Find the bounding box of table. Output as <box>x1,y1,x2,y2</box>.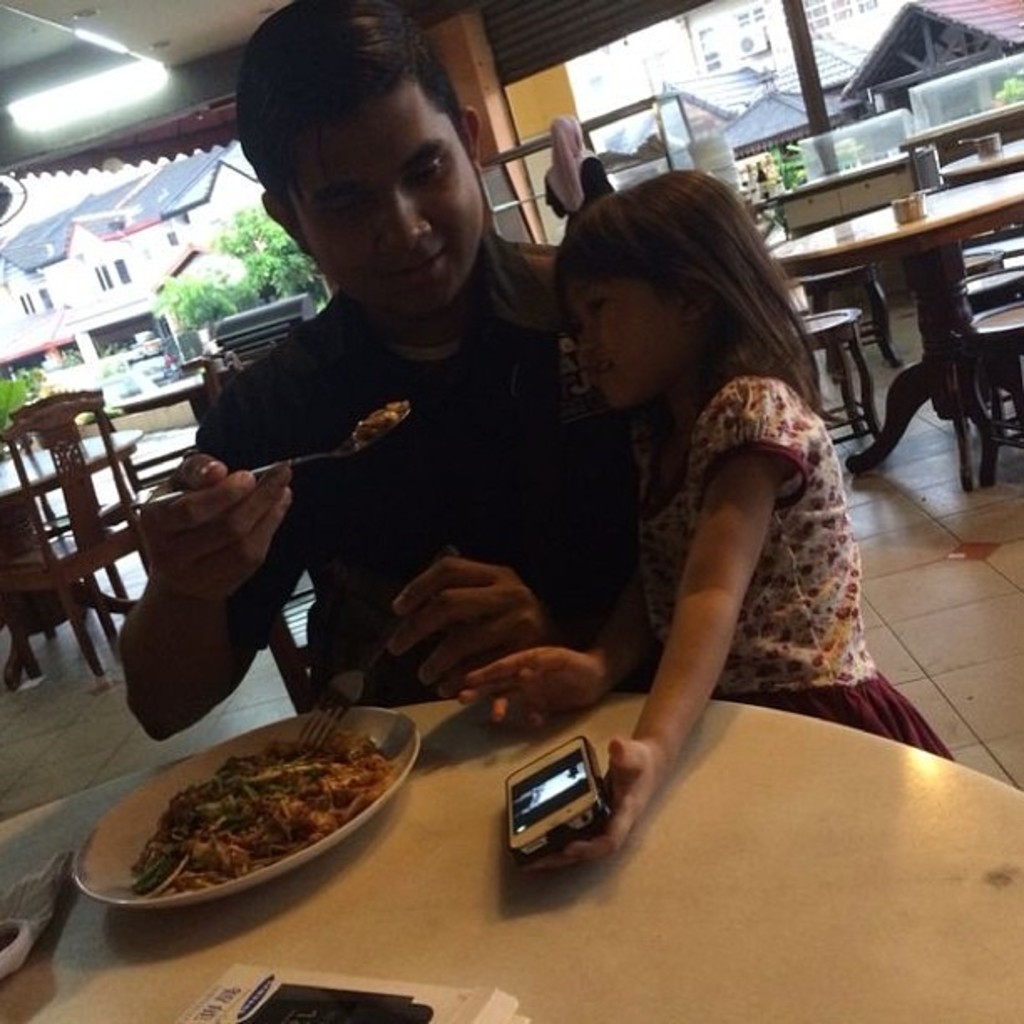
<box>0,425,142,658</box>.
